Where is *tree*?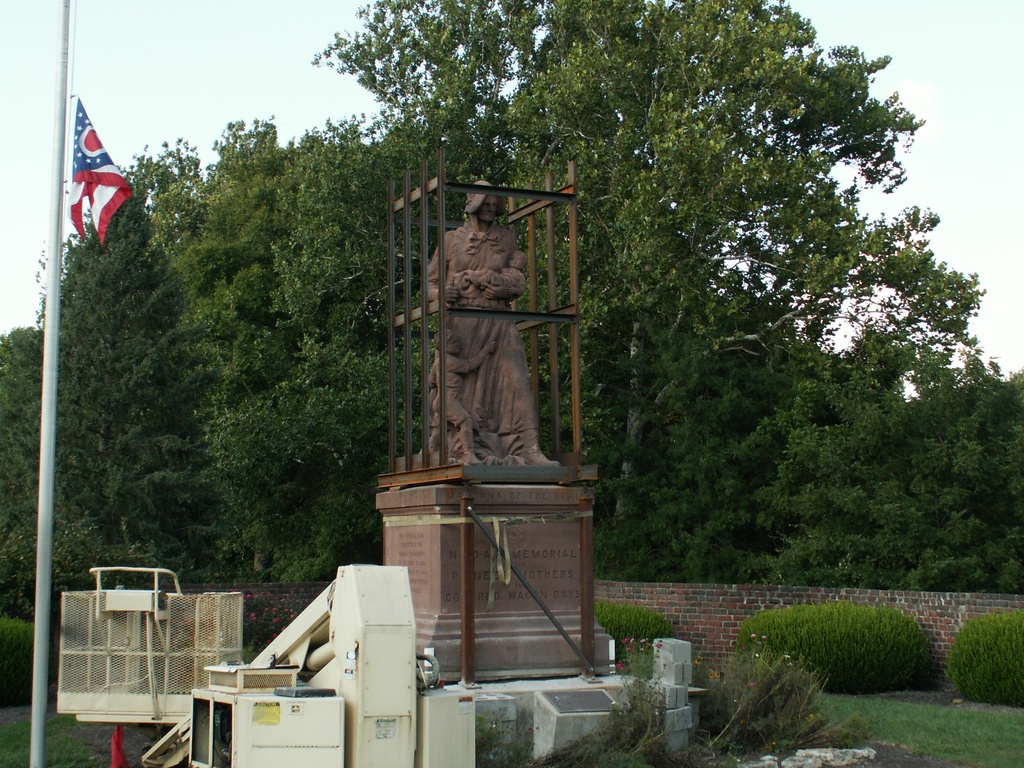
309,4,920,514.
